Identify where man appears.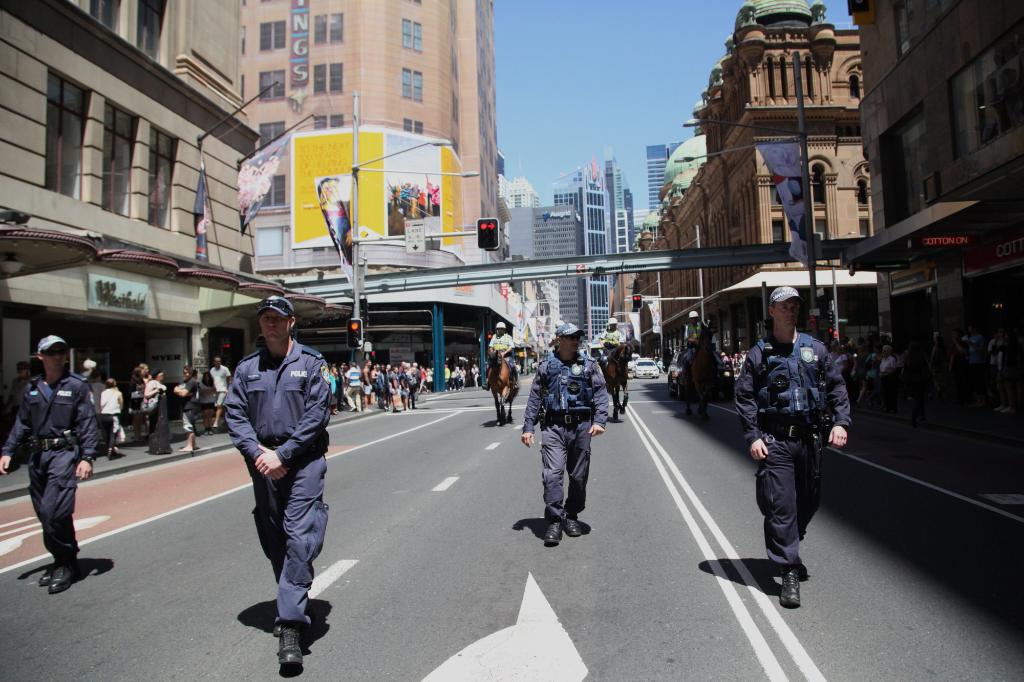
Appears at box=[519, 321, 611, 544].
